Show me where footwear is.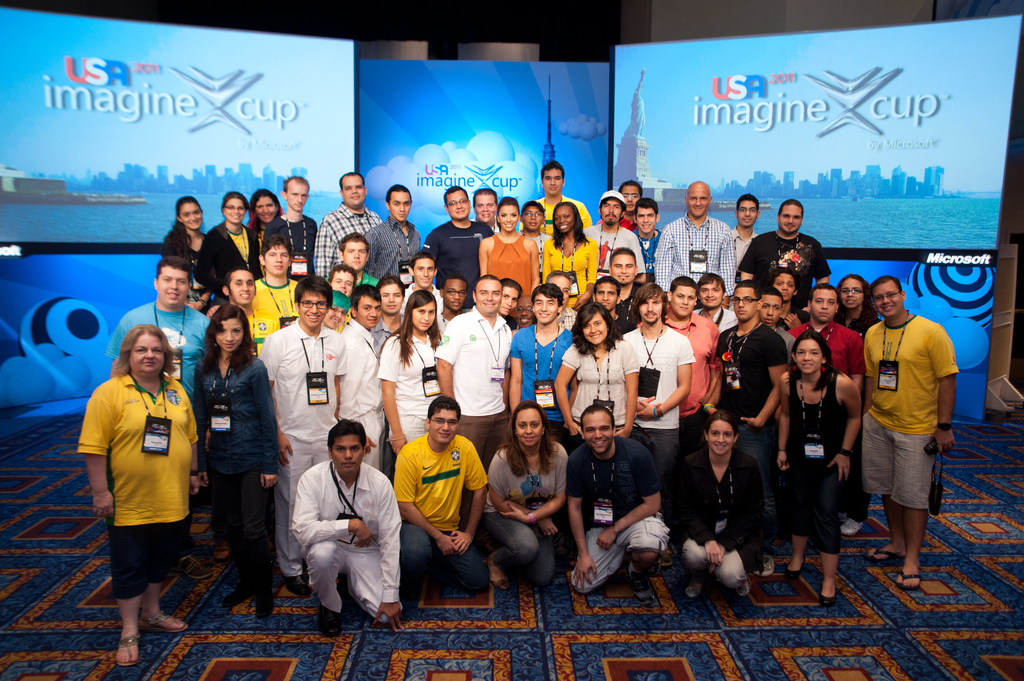
footwear is at <bbox>216, 536, 231, 562</bbox>.
